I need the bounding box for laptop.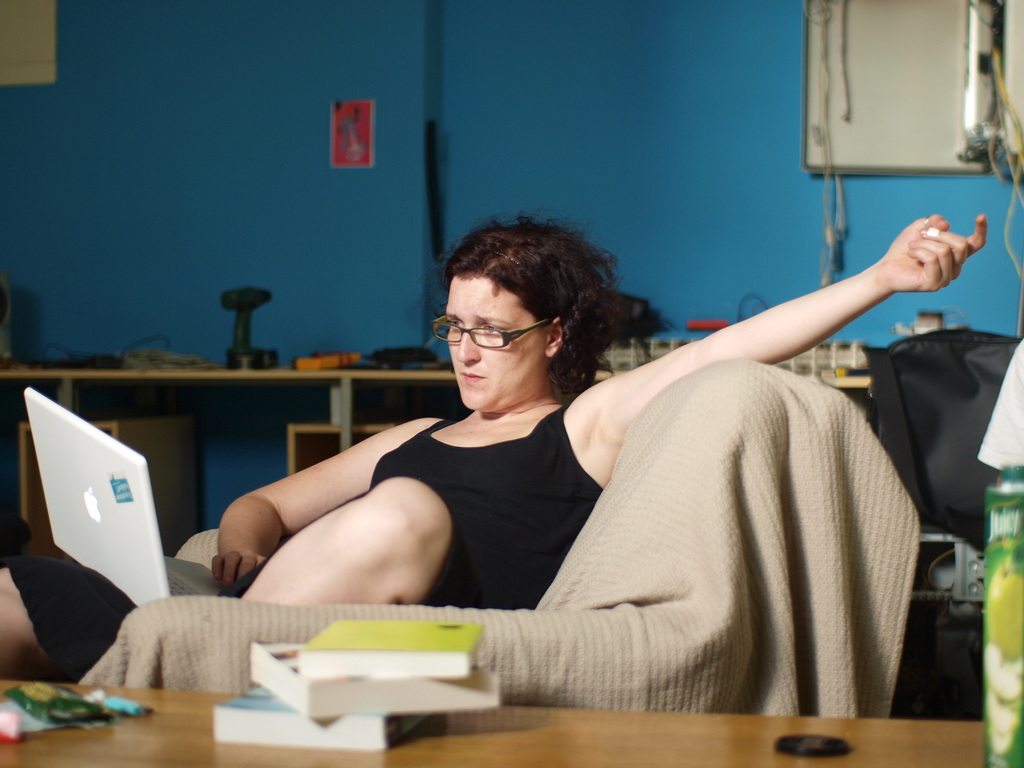
Here it is: box=[22, 385, 225, 610].
